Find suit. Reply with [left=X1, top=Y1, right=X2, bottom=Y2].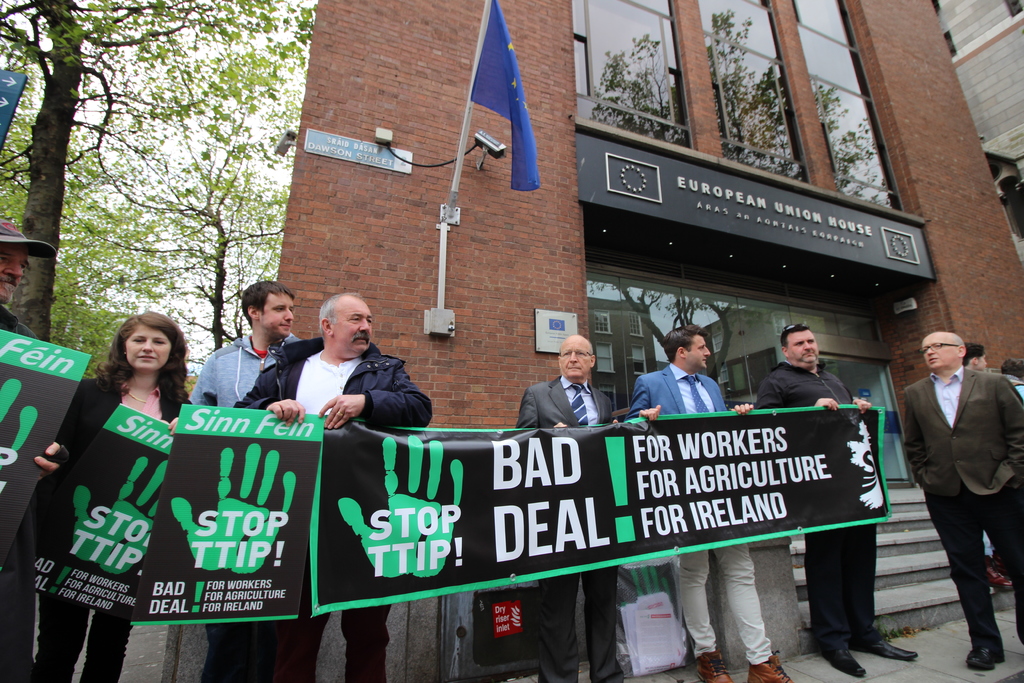
[left=901, top=367, right=1023, bottom=651].
